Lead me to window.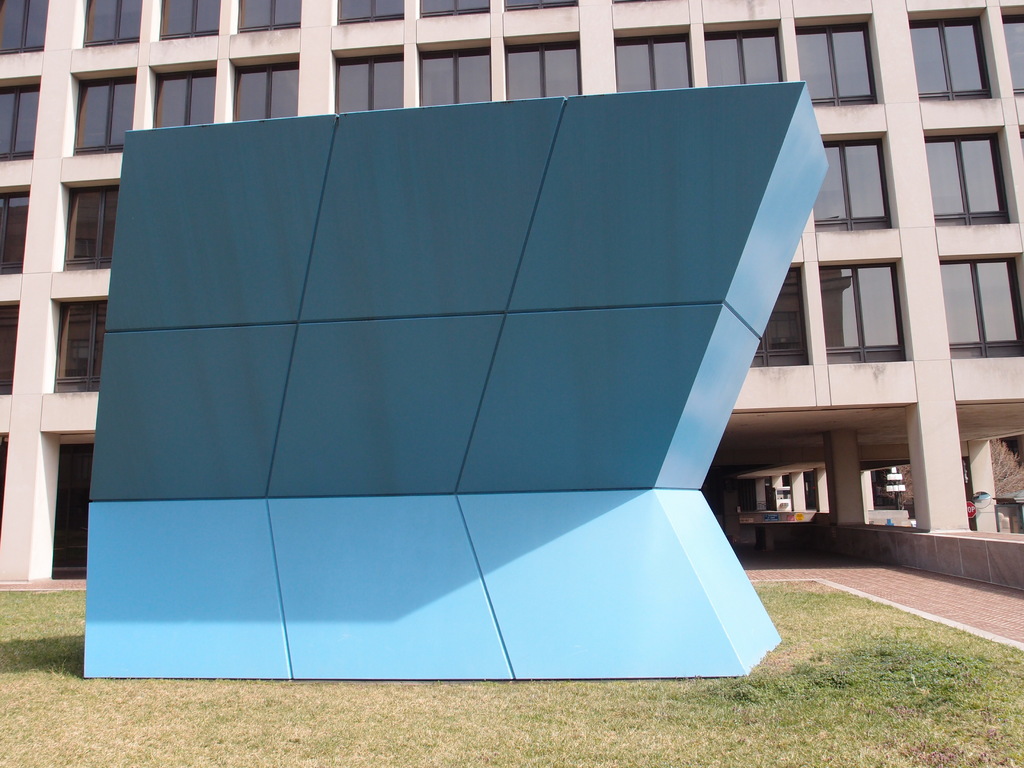
Lead to crop(820, 258, 913, 364).
